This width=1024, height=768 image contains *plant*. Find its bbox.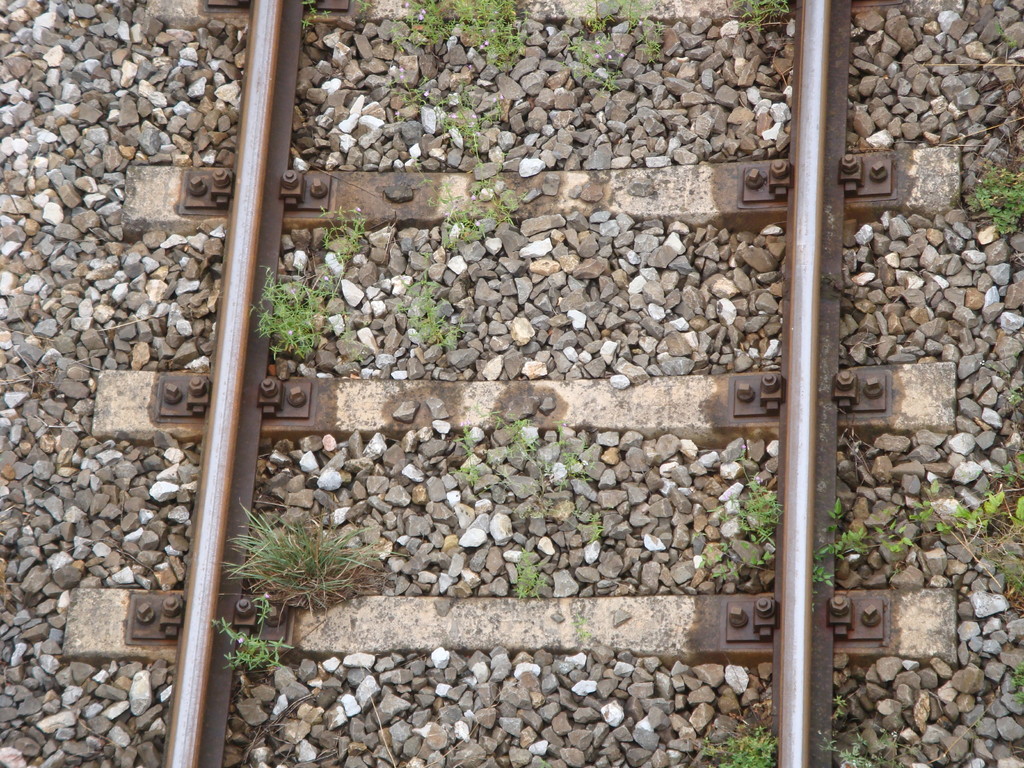
[394, 0, 542, 66].
